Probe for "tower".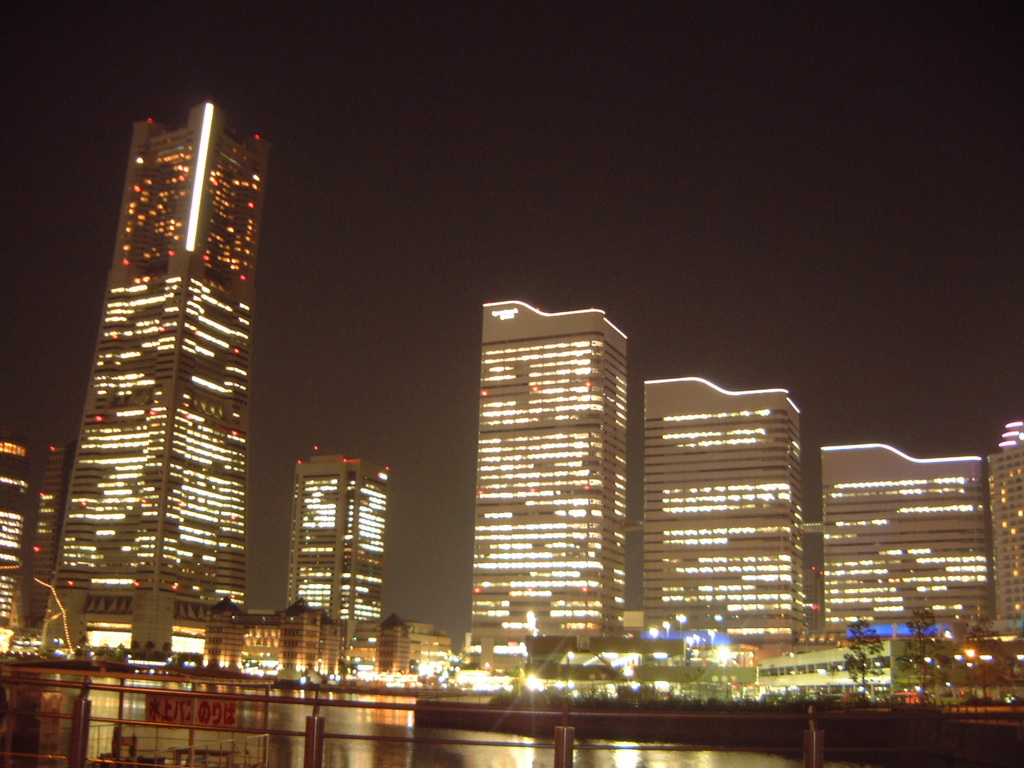
Probe result: 642/382/806/640.
